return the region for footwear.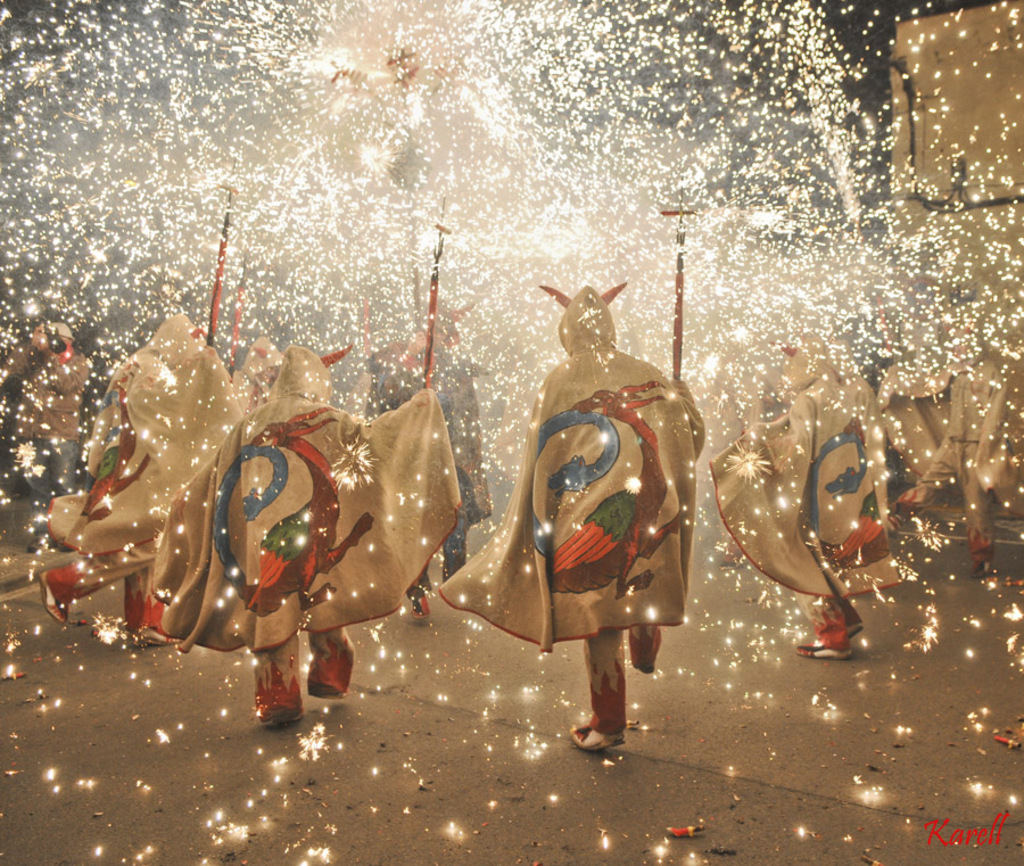
pyautogui.locateOnScreen(413, 602, 436, 622).
